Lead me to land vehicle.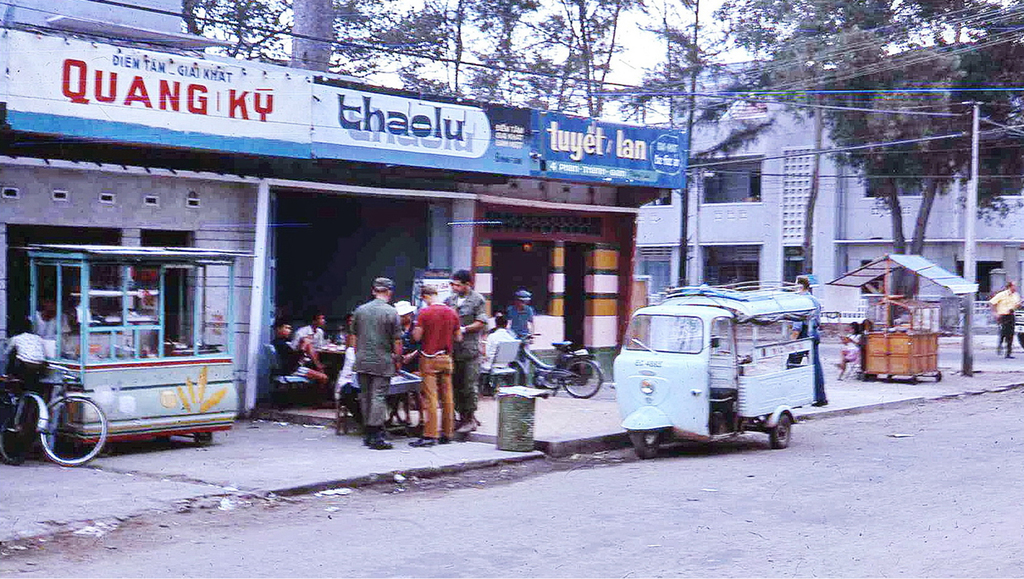
Lead to x1=0 y1=387 x2=48 y2=461.
